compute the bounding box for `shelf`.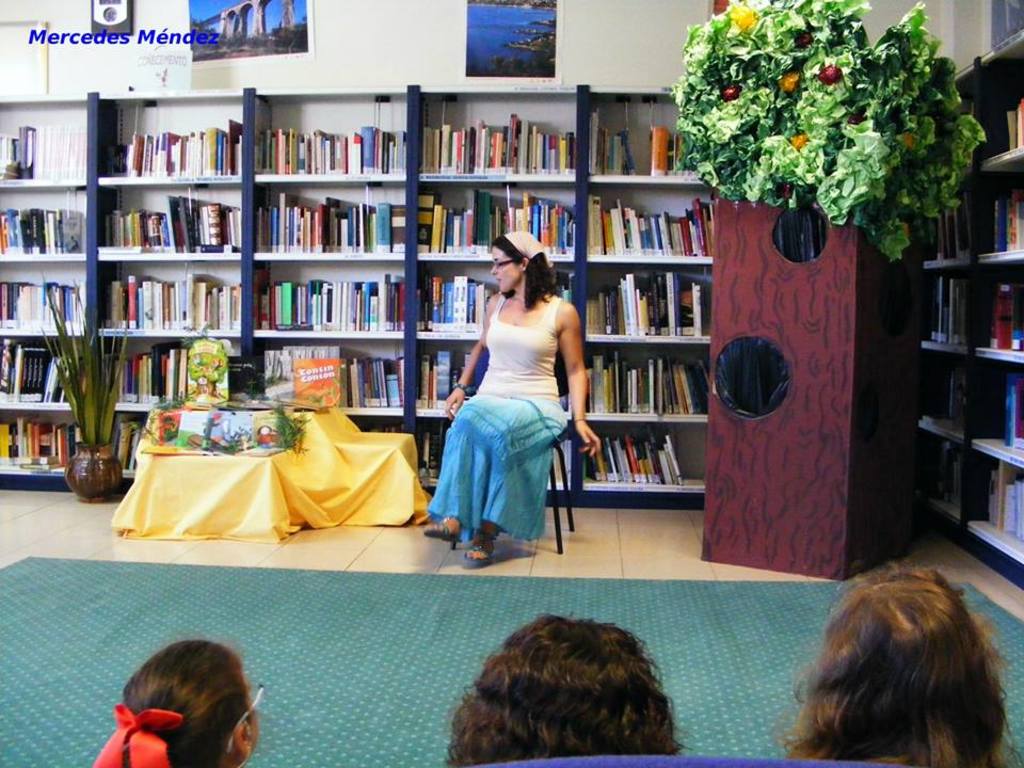
[902, 256, 1023, 358].
